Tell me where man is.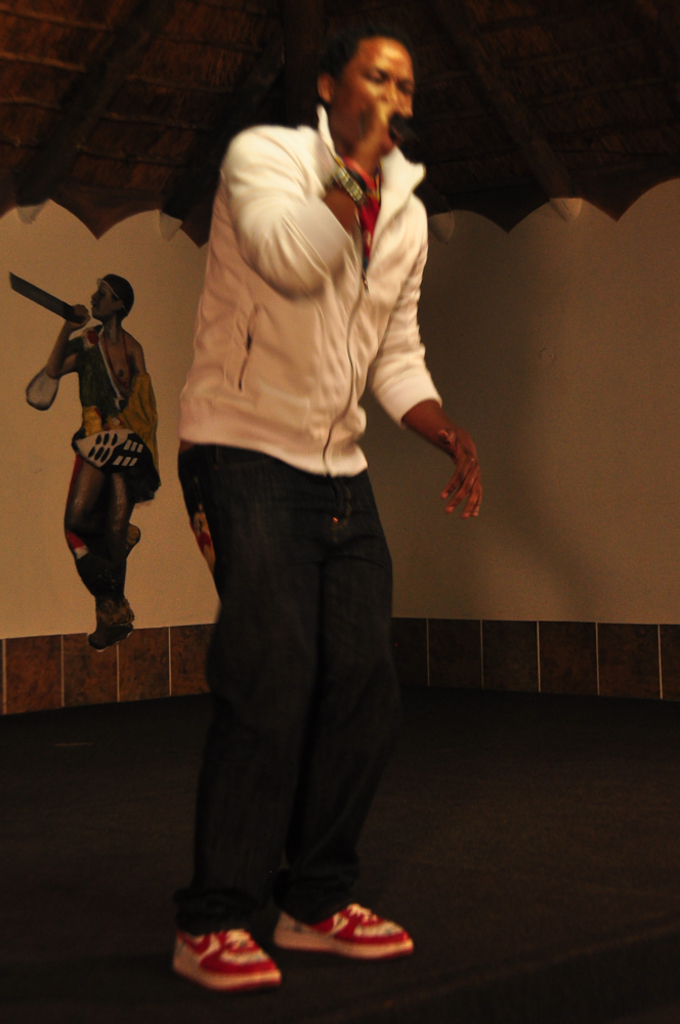
man is at bbox=[20, 268, 166, 651].
